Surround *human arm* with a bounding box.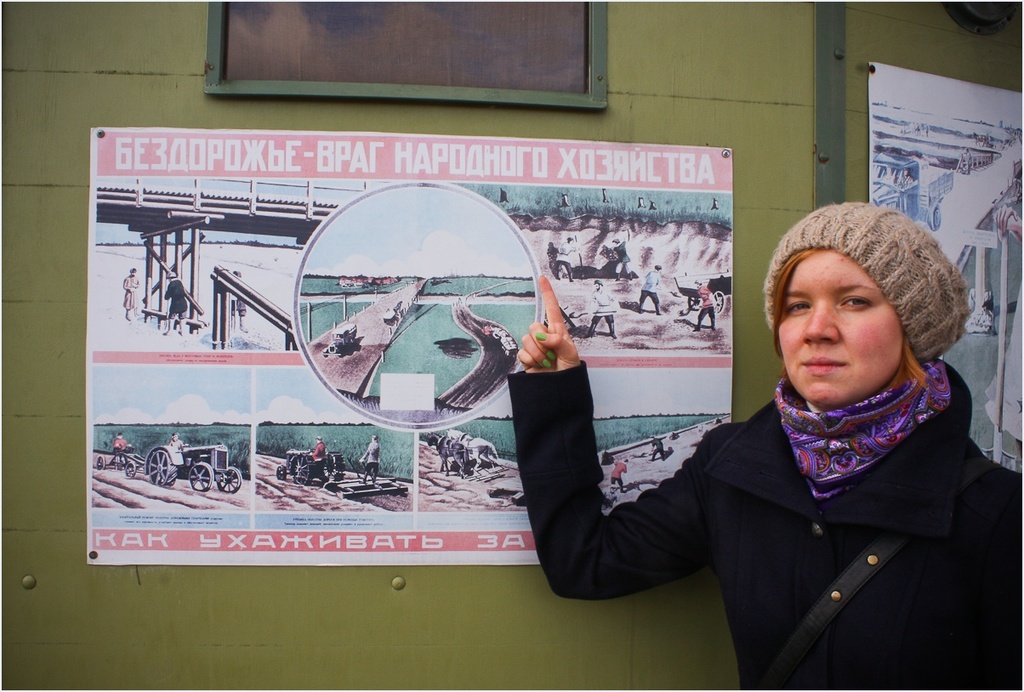
111 439 122 448.
